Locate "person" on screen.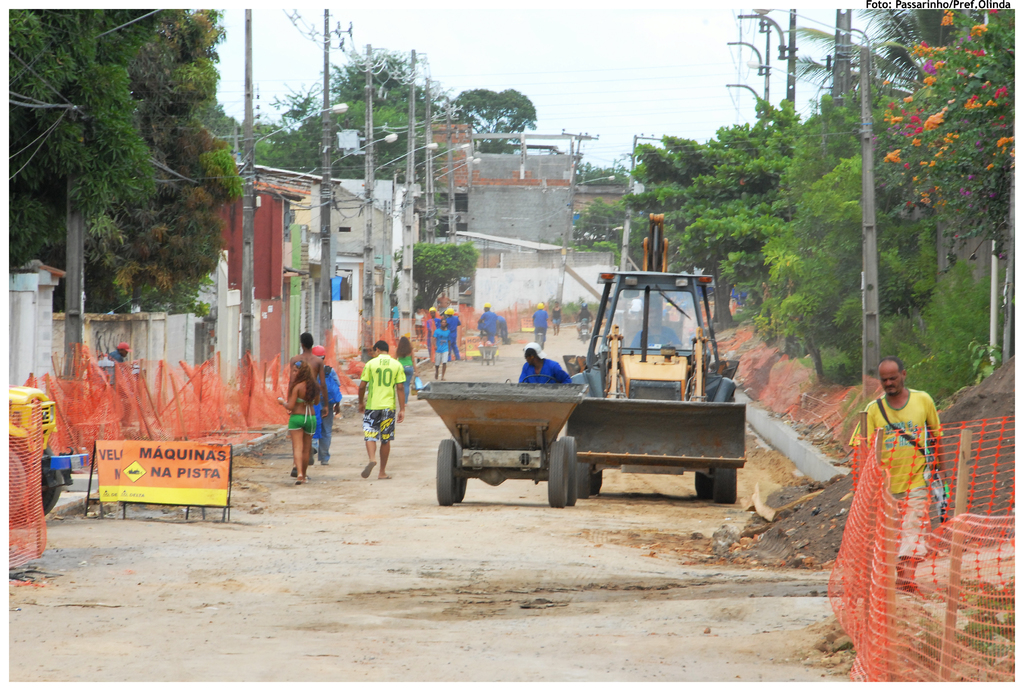
On screen at [left=477, top=305, right=503, bottom=347].
